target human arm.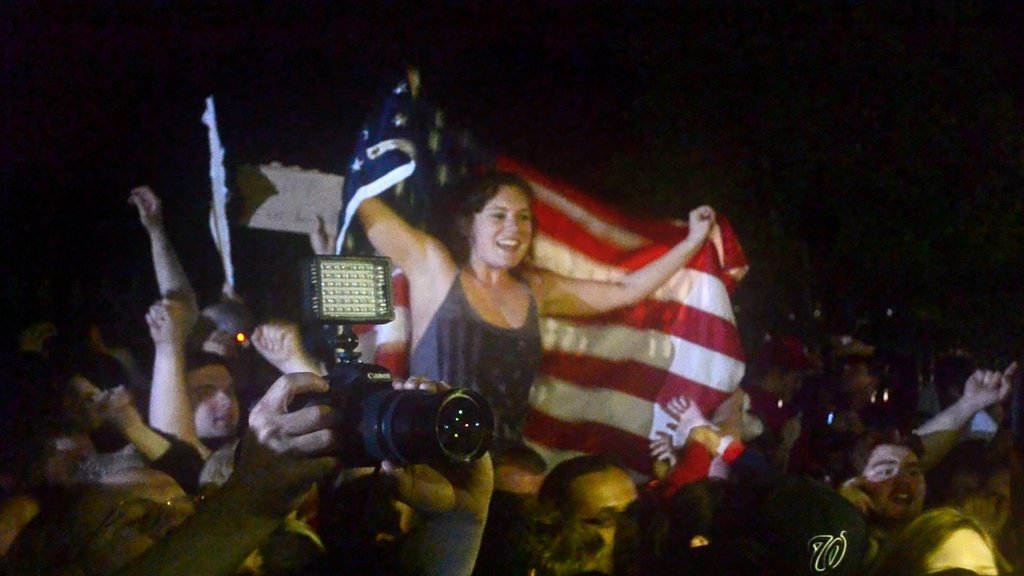
Target region: [99,380,211,507].
